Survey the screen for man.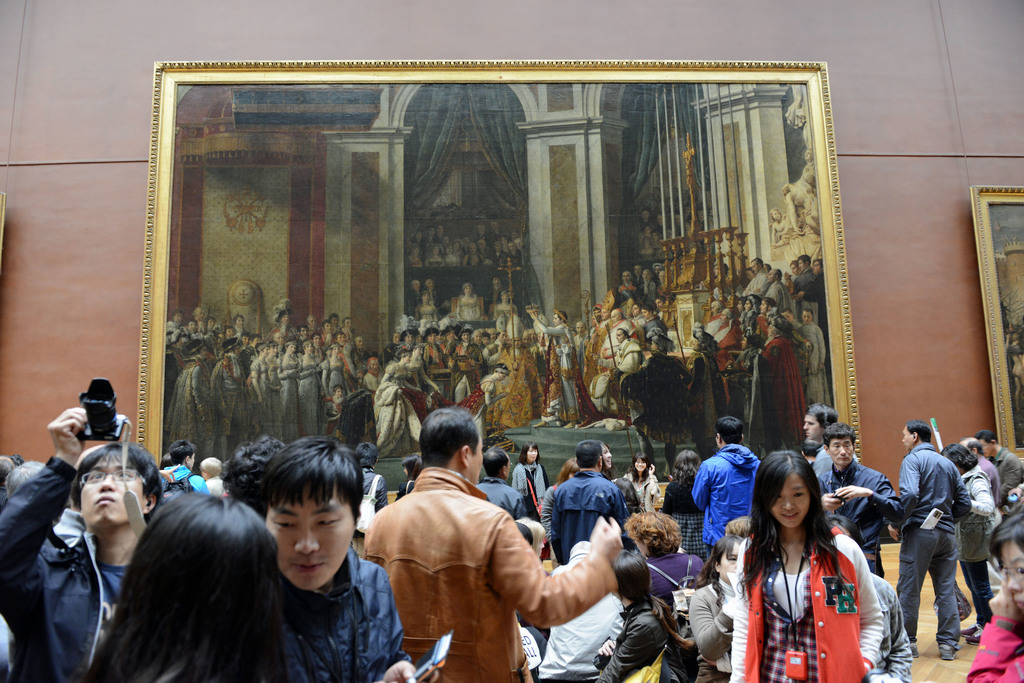
Survey found: 547 437 628 564.
